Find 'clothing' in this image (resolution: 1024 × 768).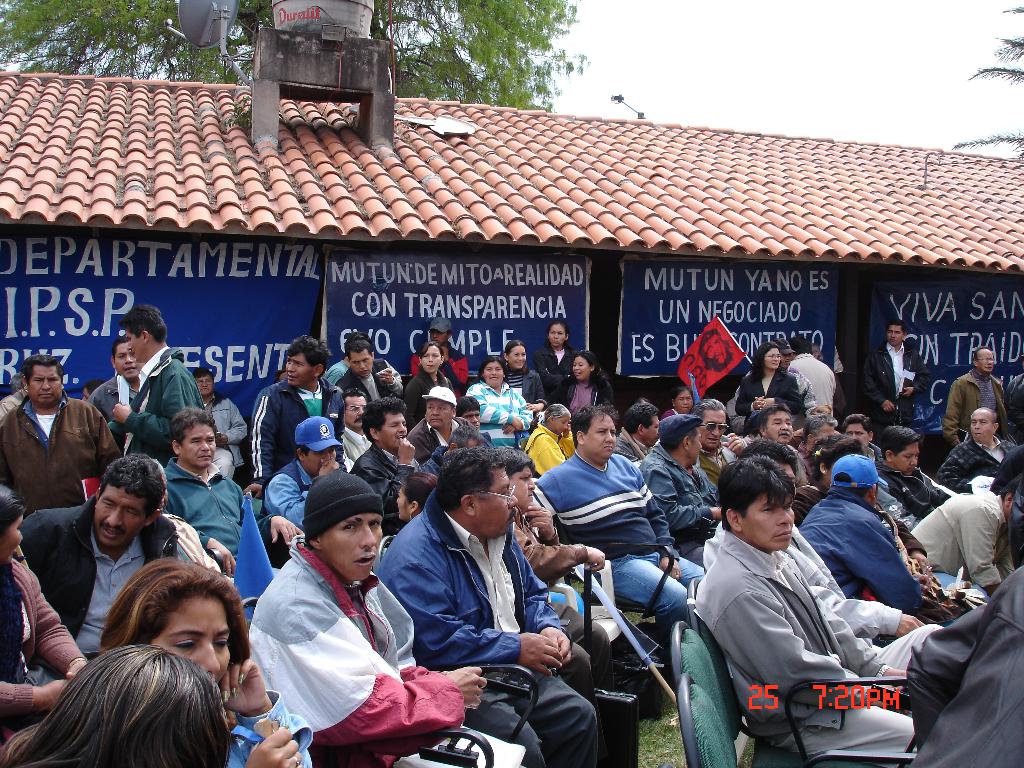
505/370/547/402.
